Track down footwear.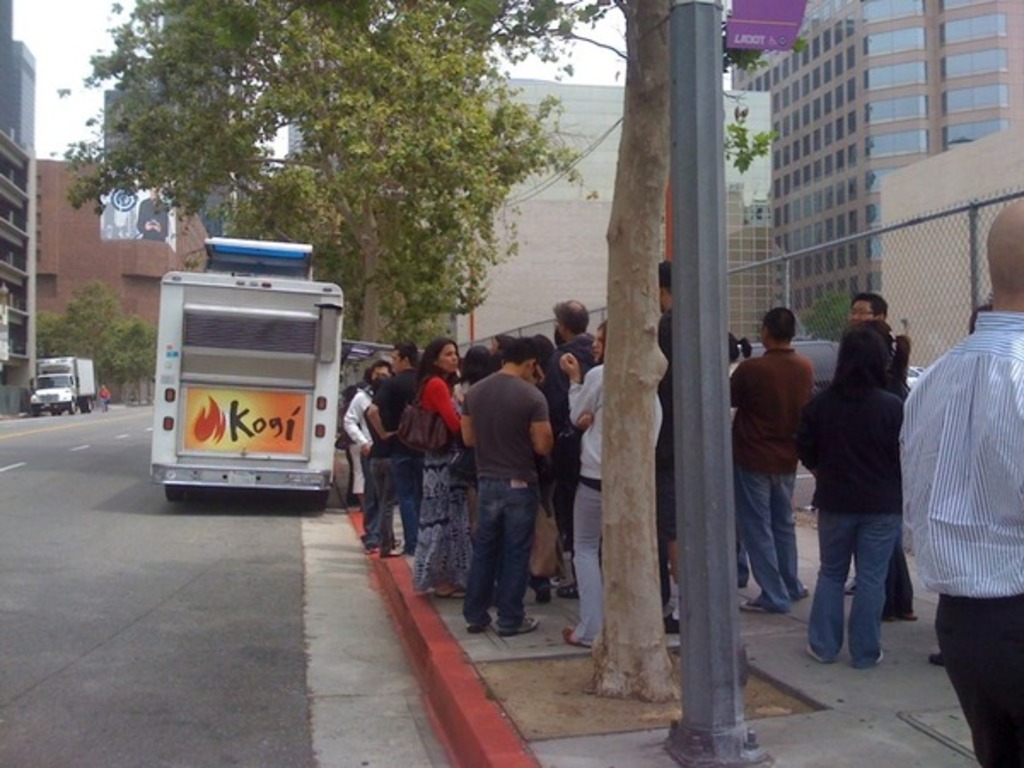
Tracked to bbox=(927, 650, 947, 669).
